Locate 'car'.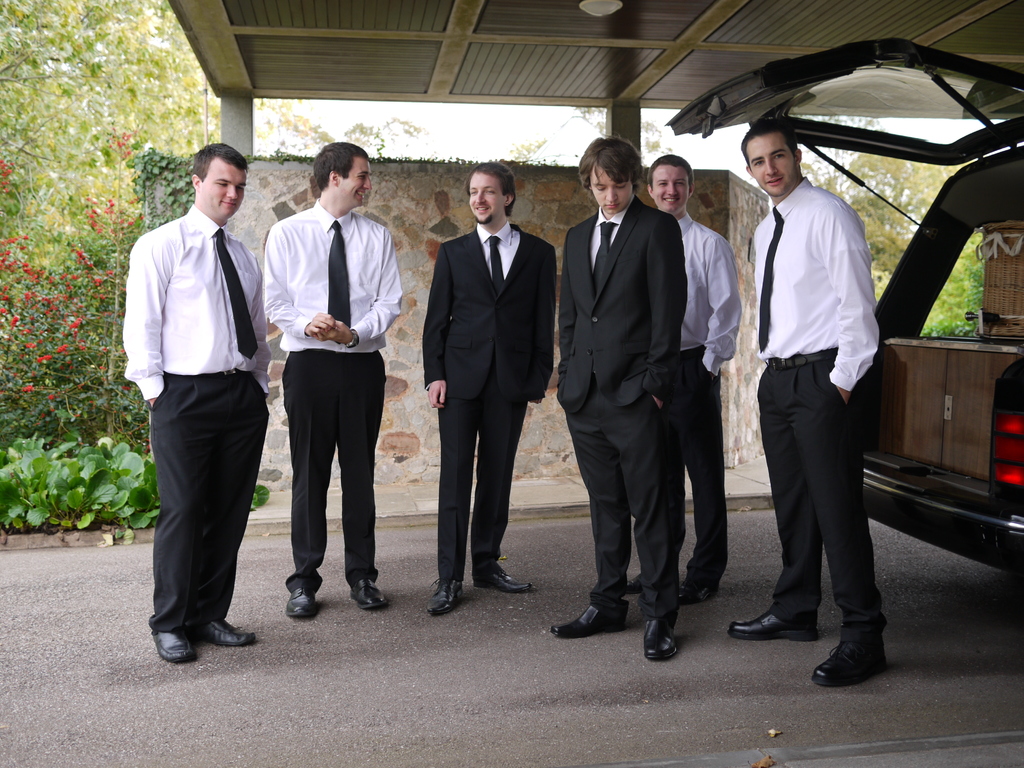
Bounding box: x1=666, y1=39, x2=1023, y2=579.
